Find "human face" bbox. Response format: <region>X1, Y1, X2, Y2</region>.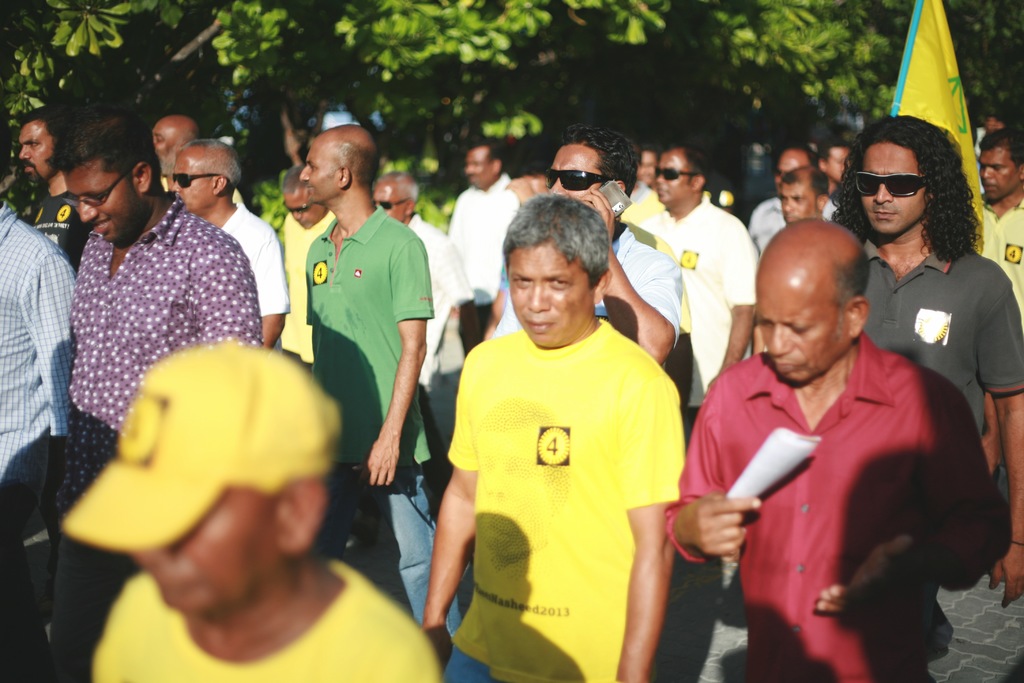
<region>298, 142, 336, 208</region>.
